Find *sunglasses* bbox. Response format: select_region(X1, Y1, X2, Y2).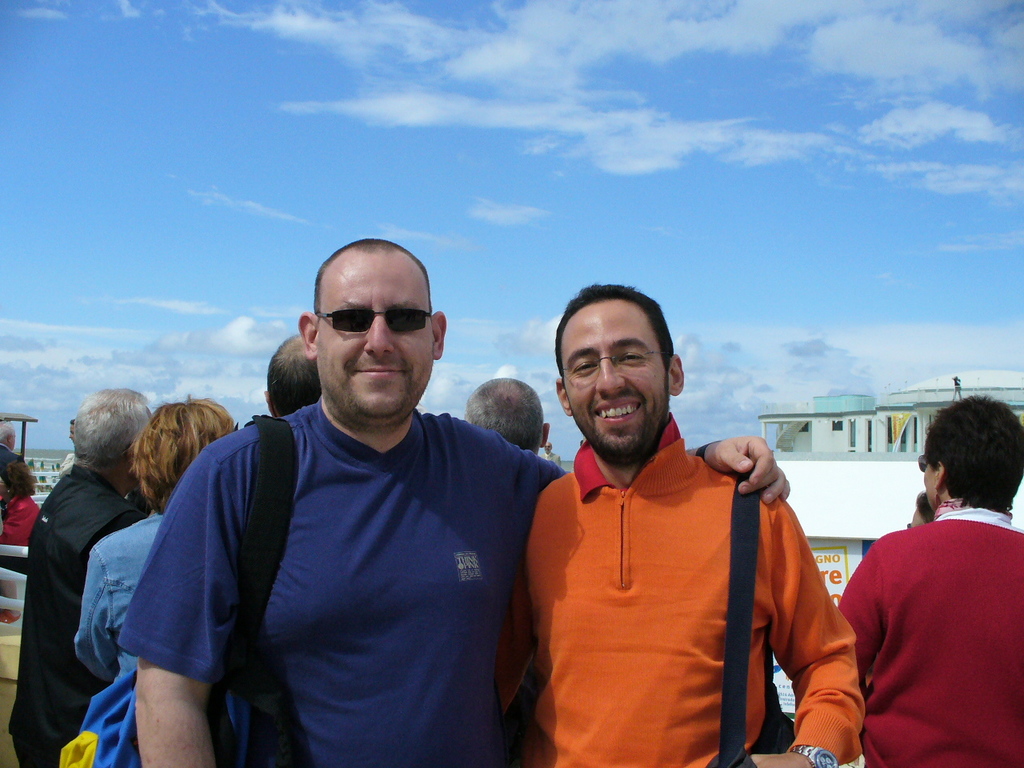
select_region(315, 307, 437, 330).
